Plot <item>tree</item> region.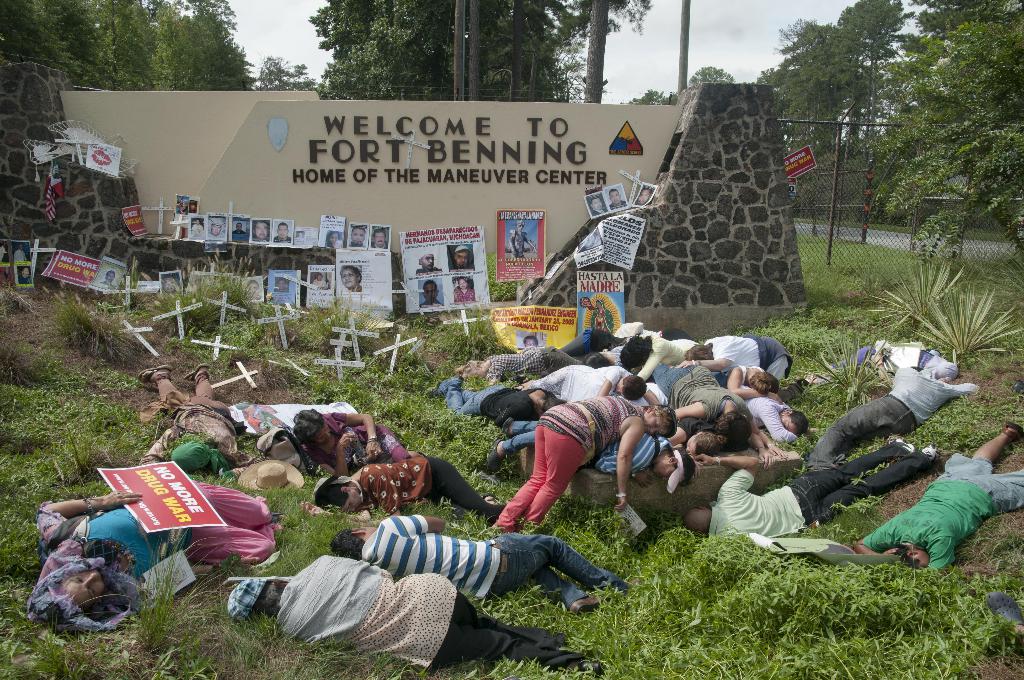
Plotted at (111,1,172,88).
